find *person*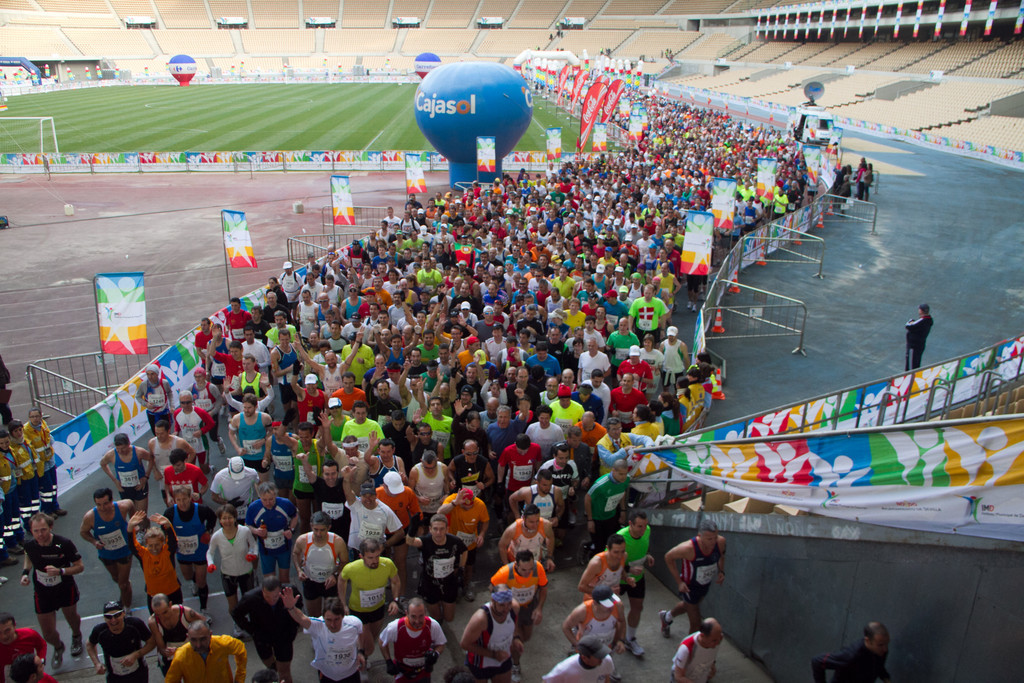
<box>87,601,155,682</box>
